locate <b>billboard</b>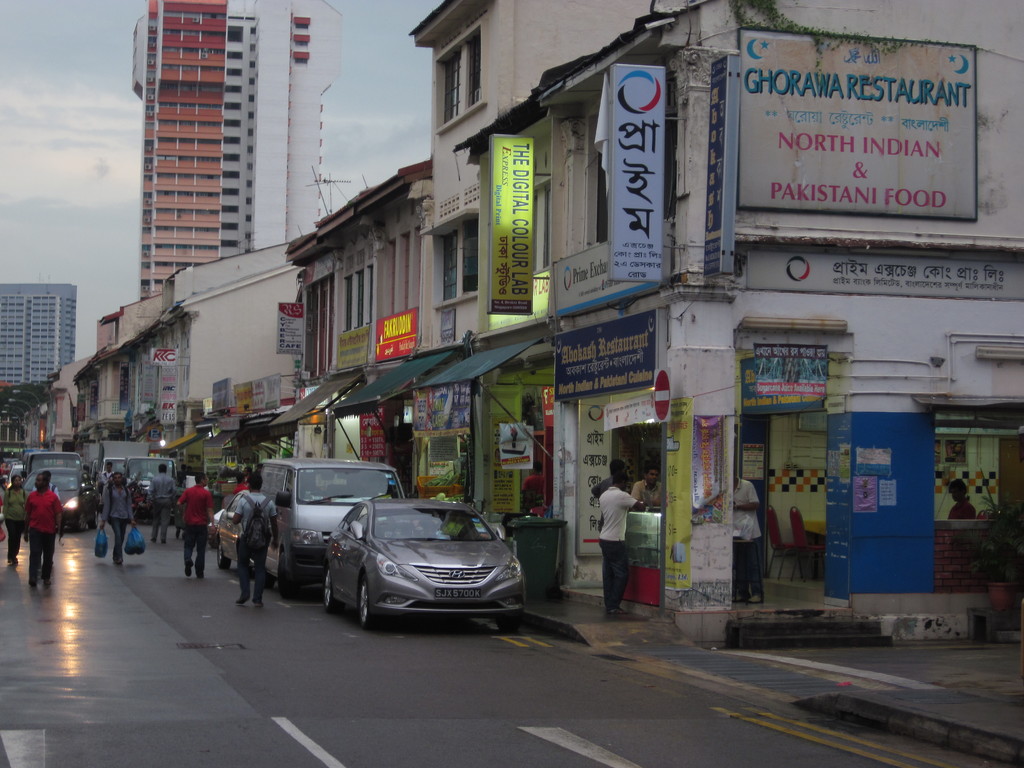
locate(370, 301, 422, 355)
